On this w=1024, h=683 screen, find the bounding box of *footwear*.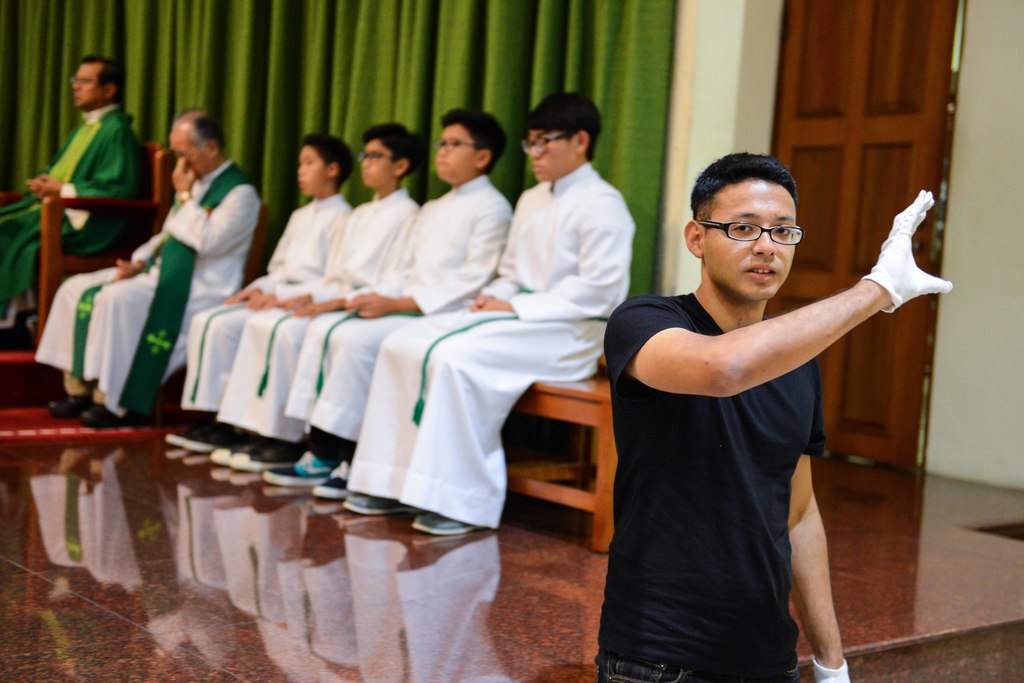
Bounding box: box=[43, 391, 86, 414].
